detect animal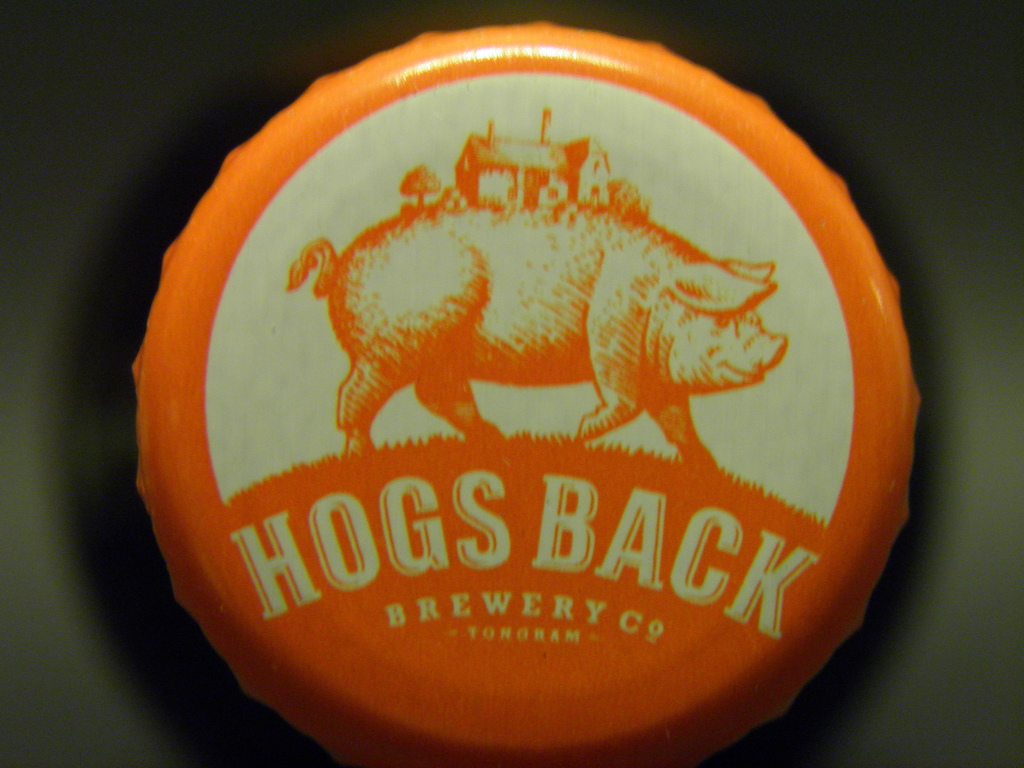
289:198:789:472
